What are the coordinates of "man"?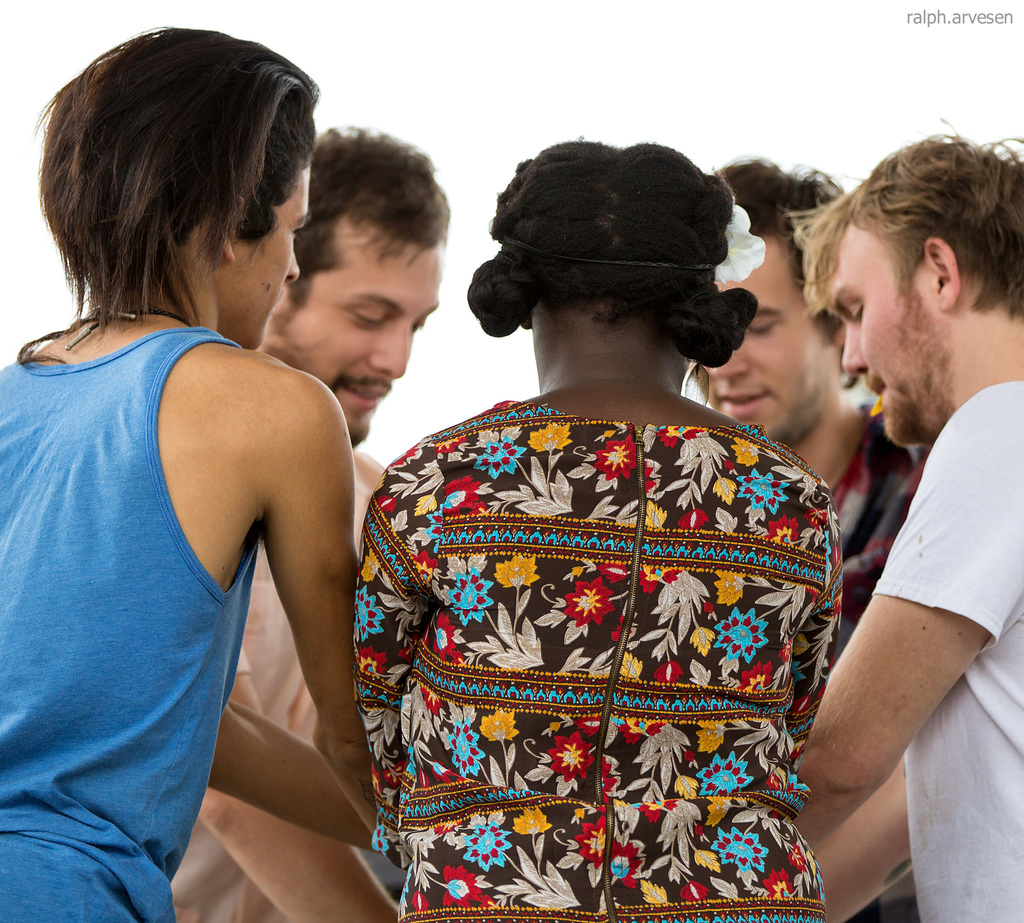
[left=684, top=148, right=935, bottom=922].
